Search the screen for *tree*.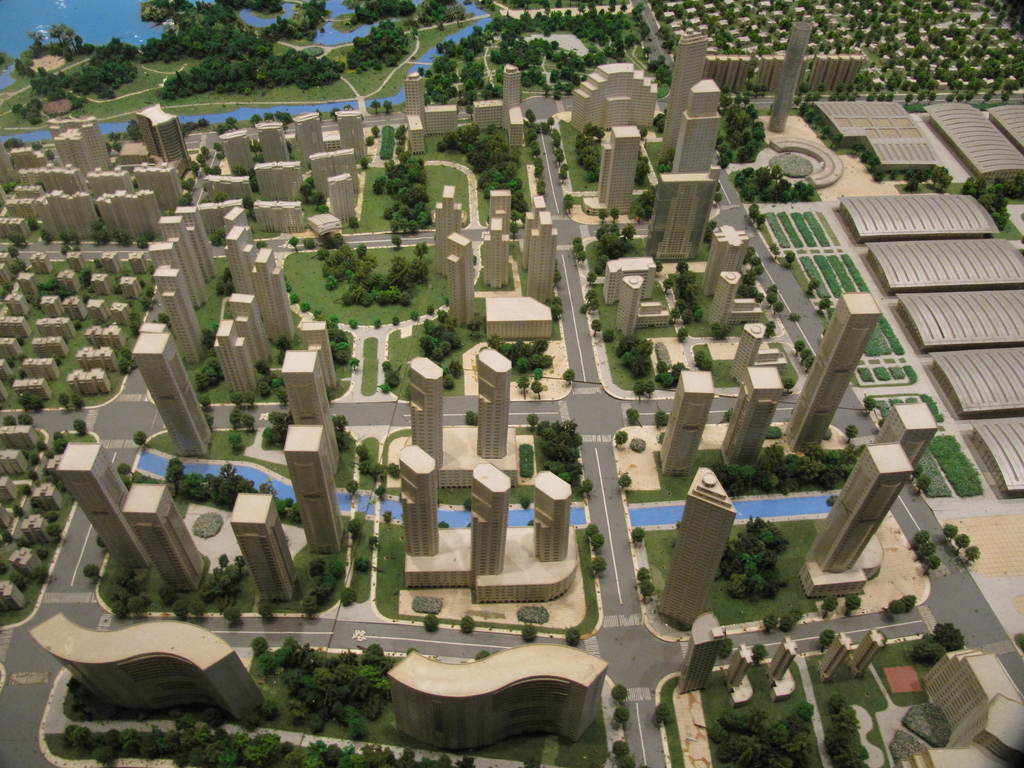
Found at locate(956, 532, 972, 547).
